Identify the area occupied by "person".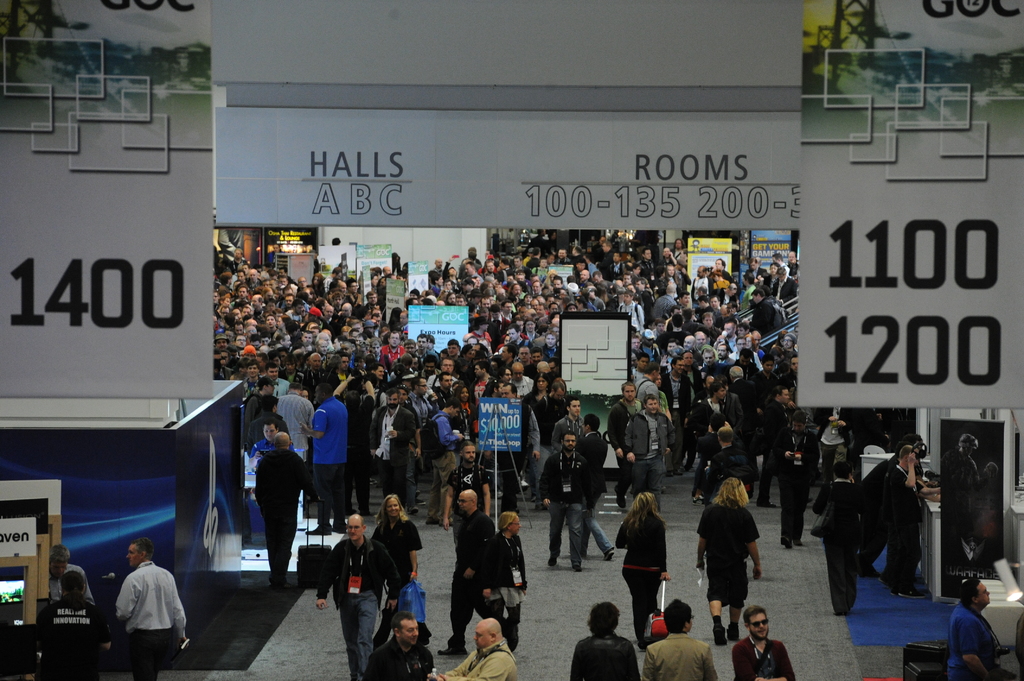
Area: (left=712, top=260, right=731, bottom=282).
